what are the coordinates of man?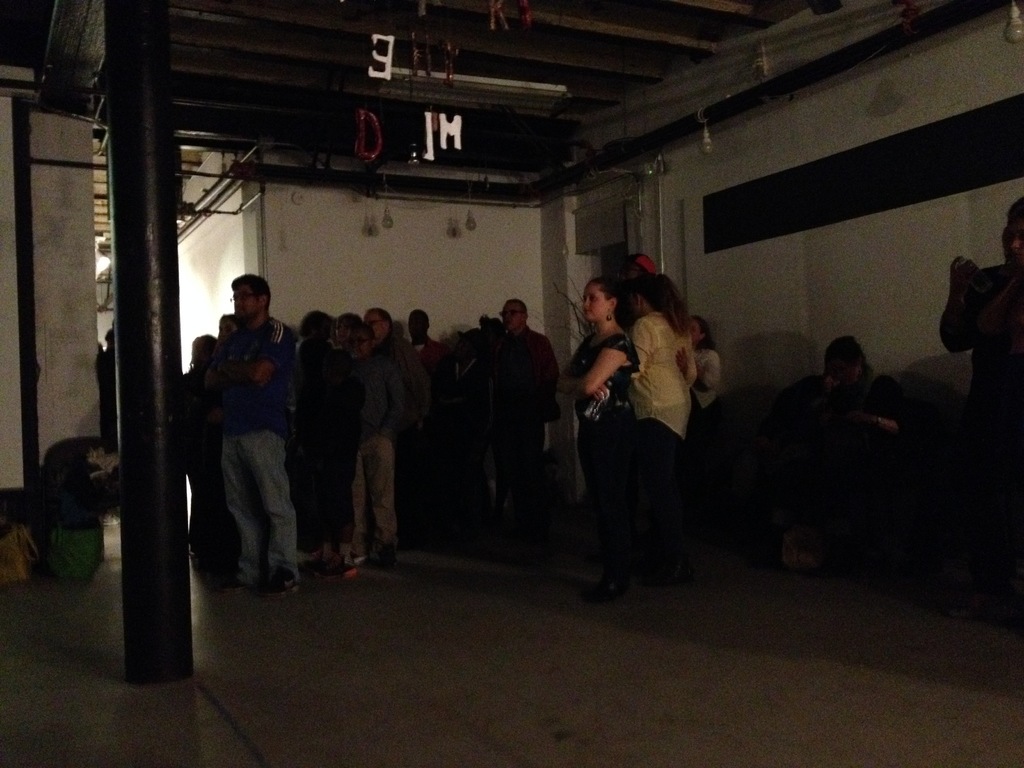
bbox=(184, 272, 311, 605).
